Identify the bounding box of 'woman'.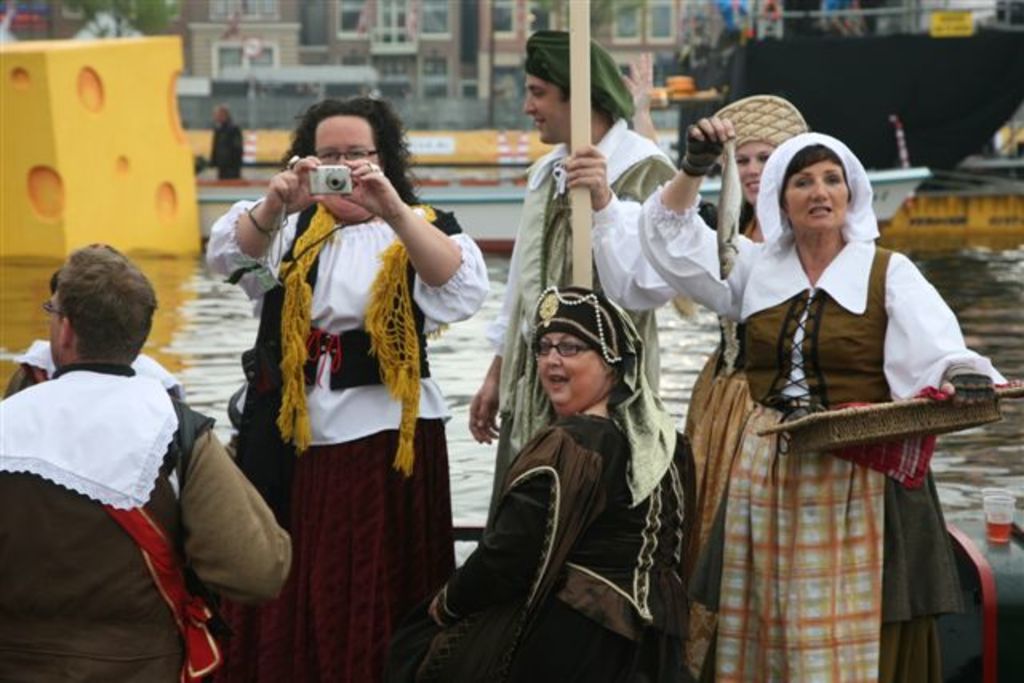
410, 282, 688, 680.
